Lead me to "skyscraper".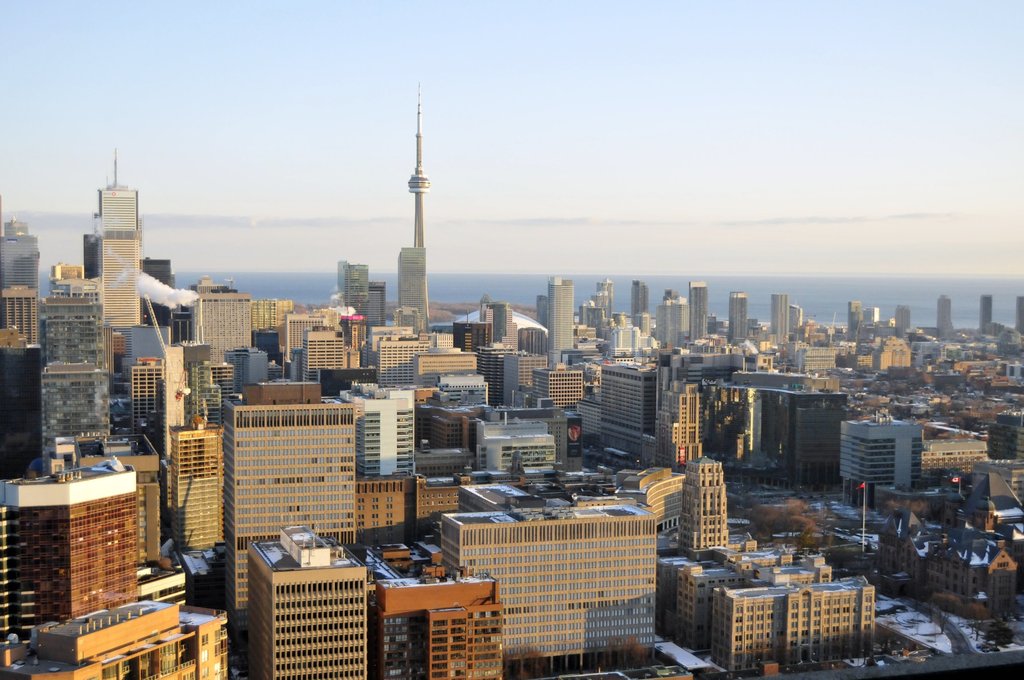
Lead to <bbox>359, 541, 502, 679</bbox>.
